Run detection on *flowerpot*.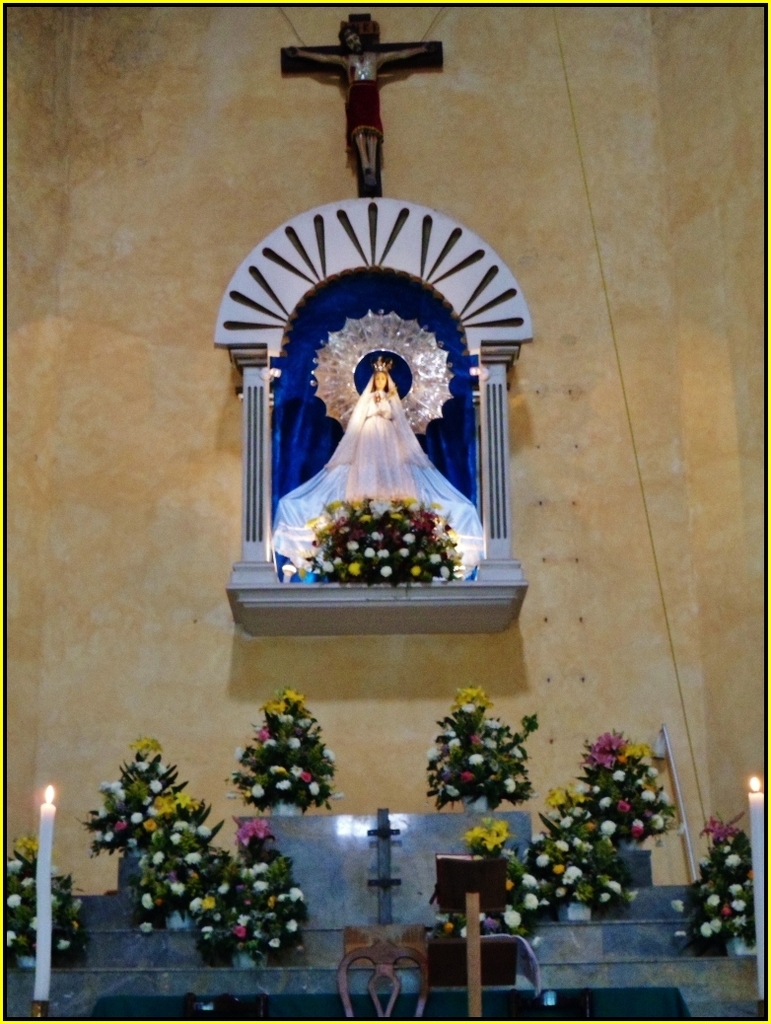
Result: (left=462, top=795, right=491, bottom=813).
